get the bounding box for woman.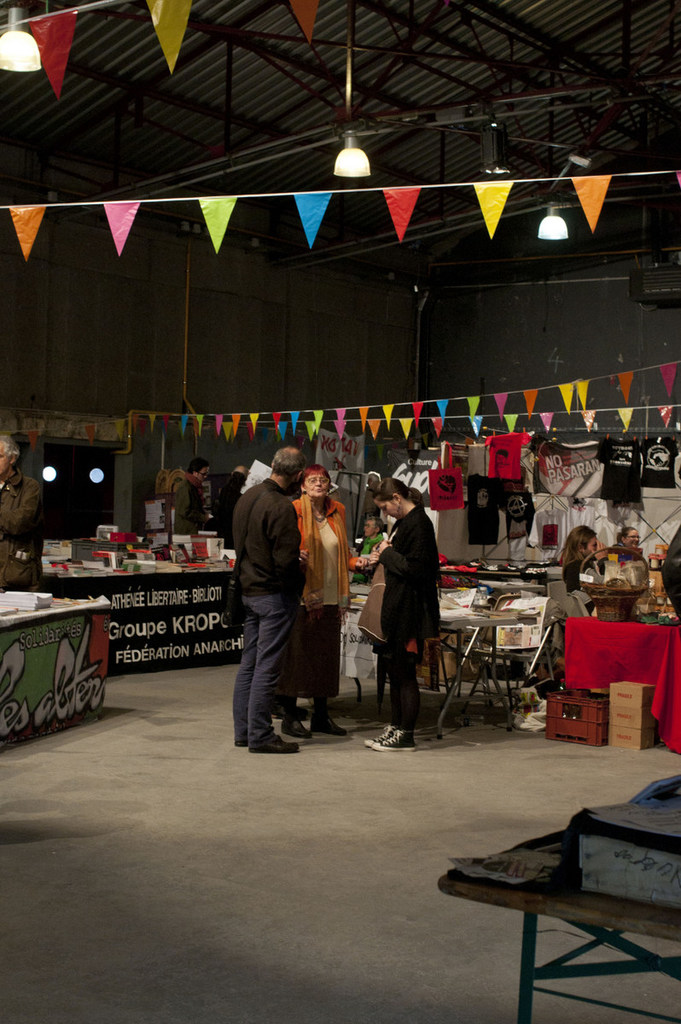
BBox(616, 523, 647, 554).
